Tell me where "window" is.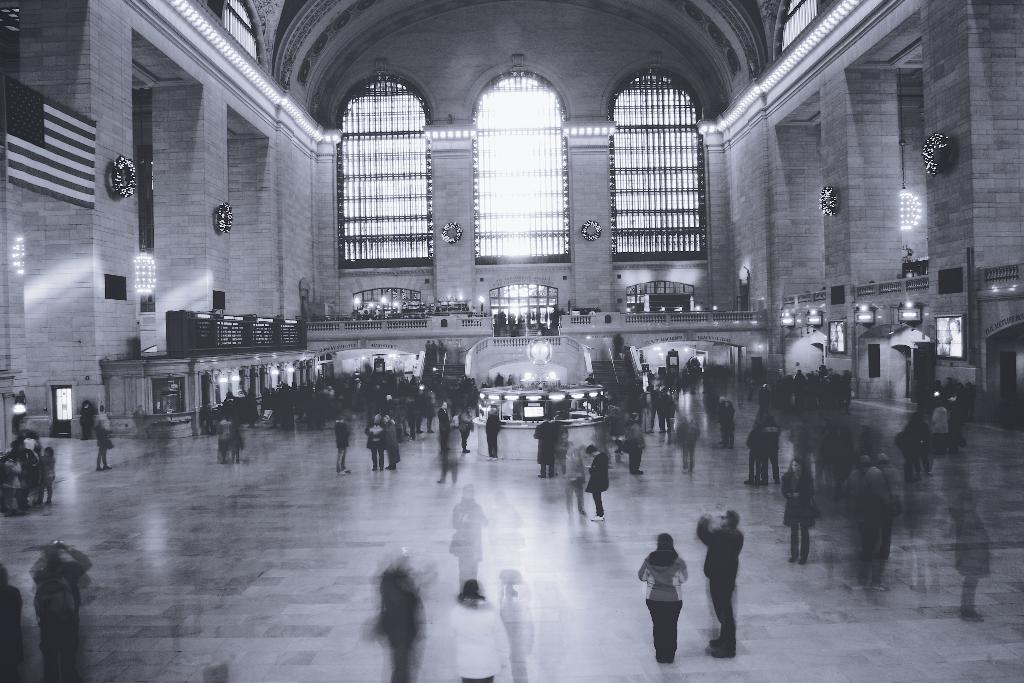
"window" is at box(326, 72, 431, 279).
